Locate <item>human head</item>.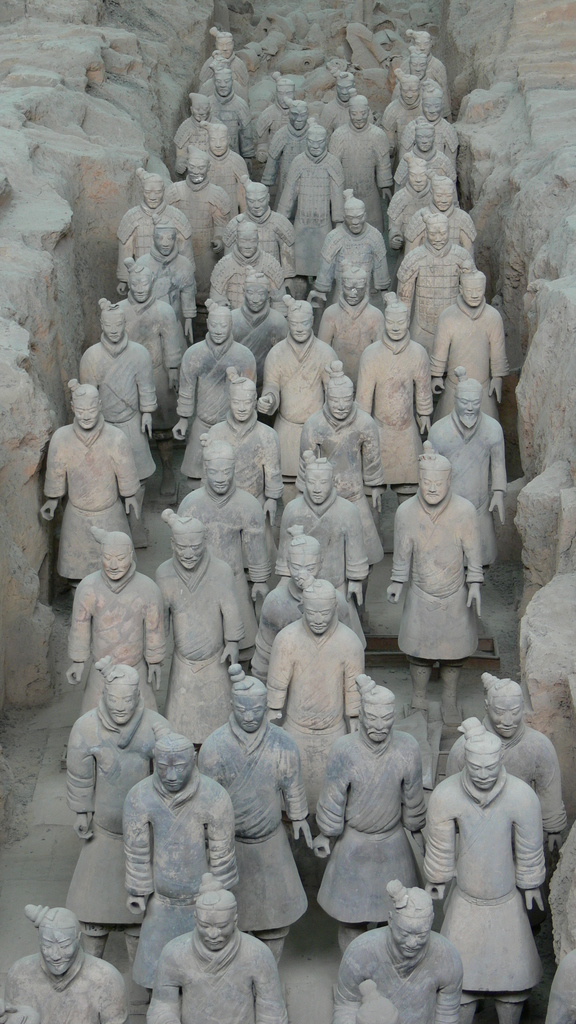
Bounding box: 298/452/333/508.
